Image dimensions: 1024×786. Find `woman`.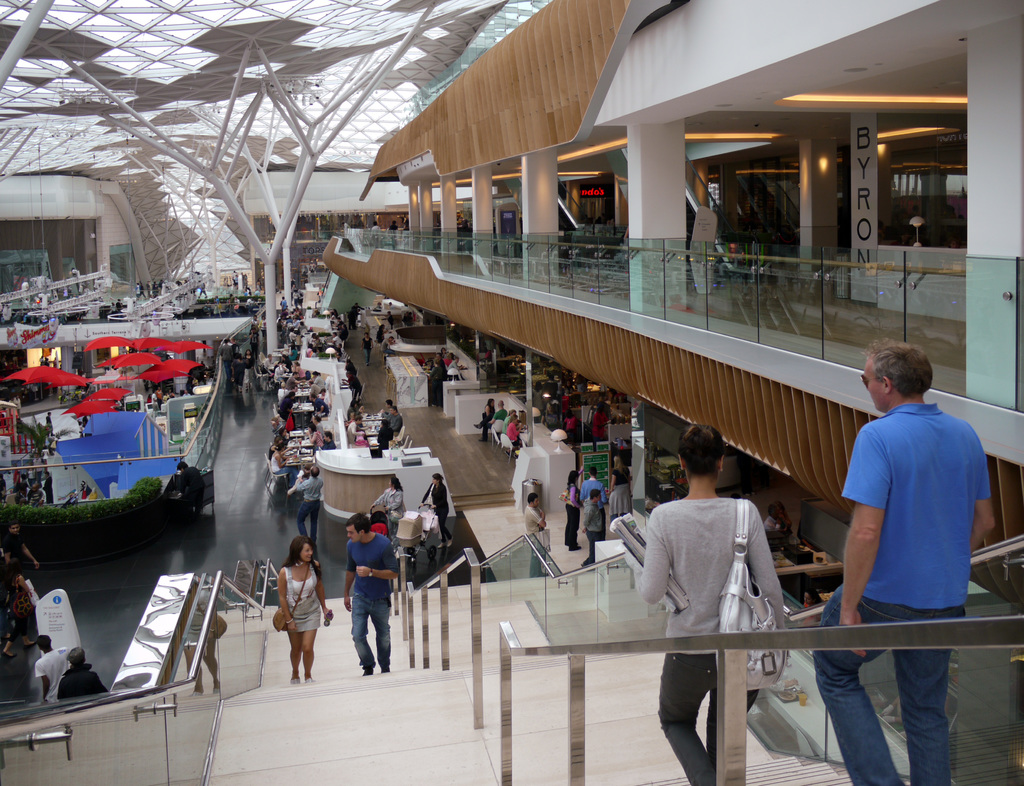
[563, 470, 584, 550].
